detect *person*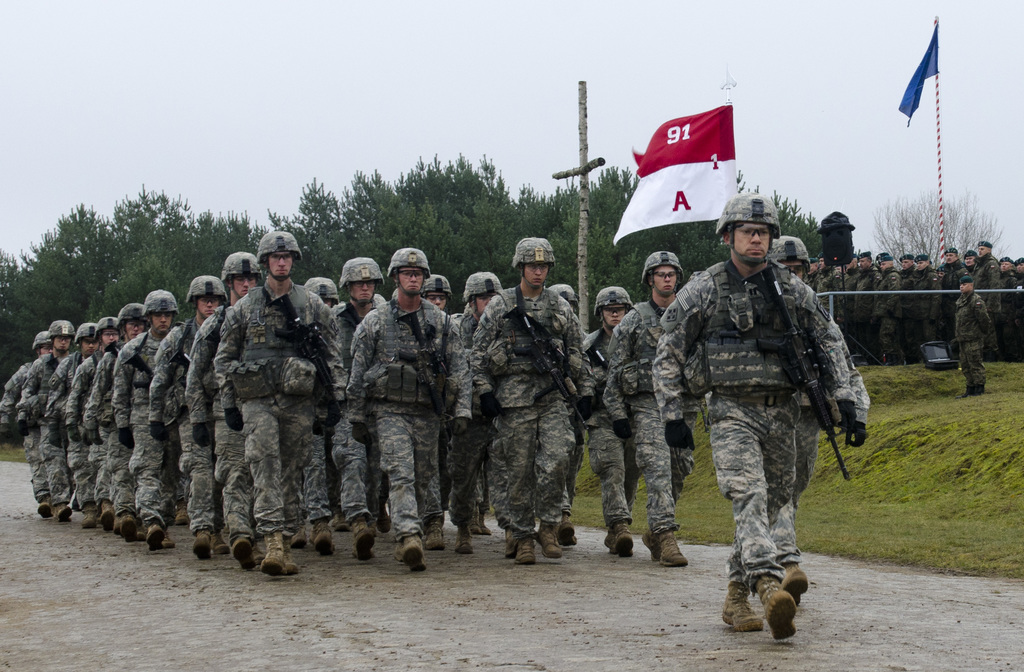
350, 248, 455, 572
